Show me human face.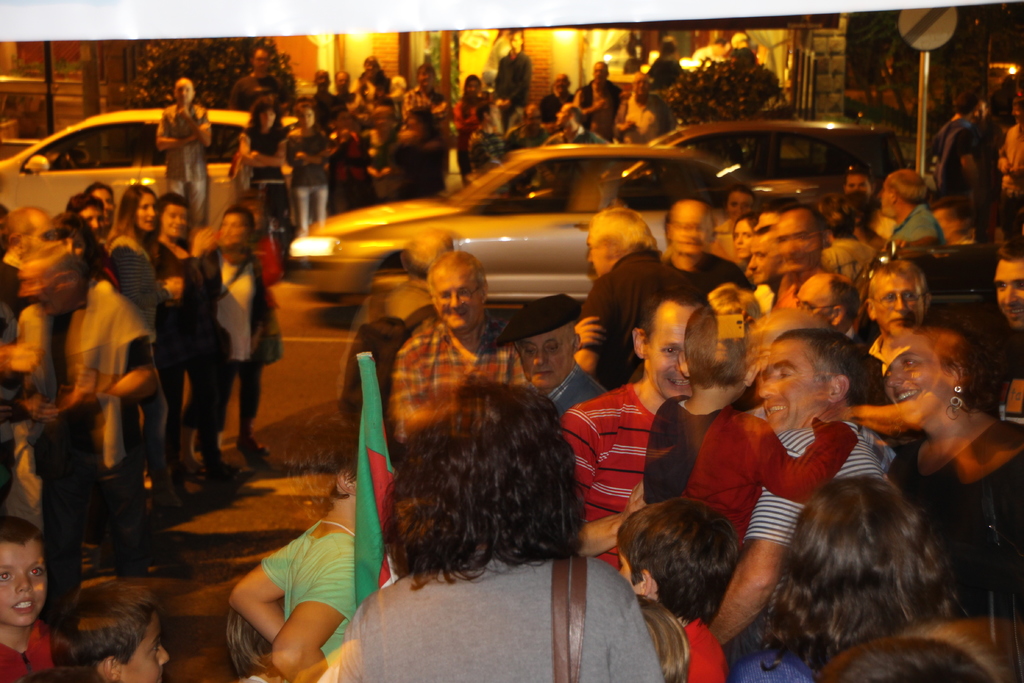
human face is here: (left=489, top=104, right=498, bottom=126).
